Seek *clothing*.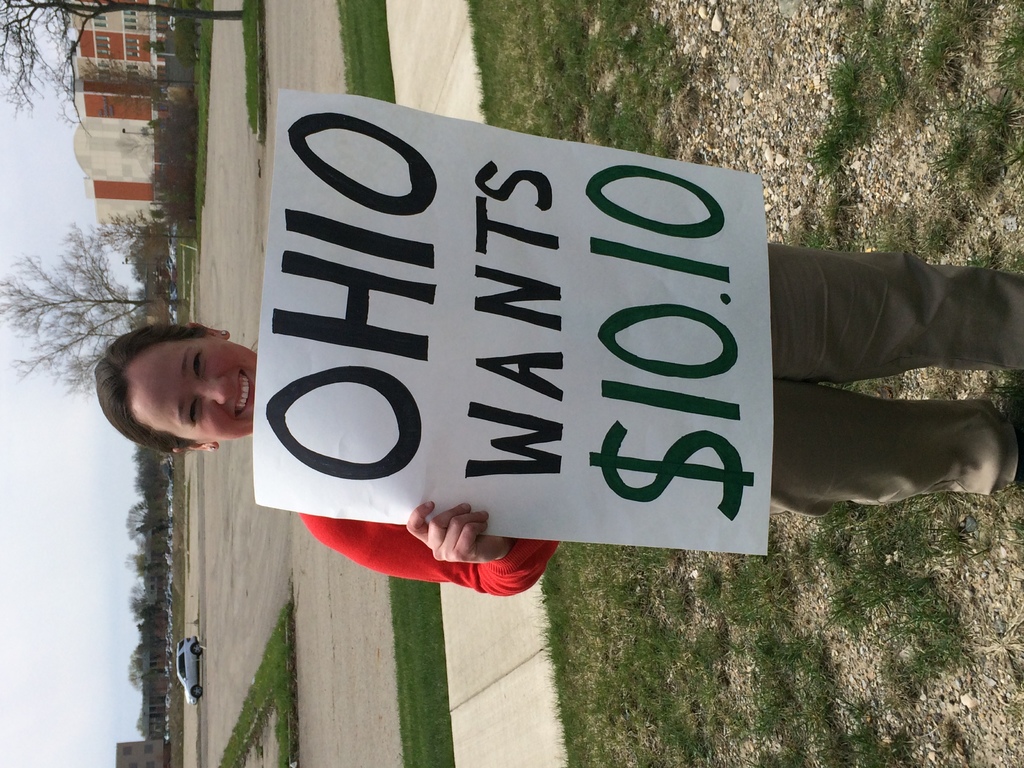
[297,244,1023,595].
